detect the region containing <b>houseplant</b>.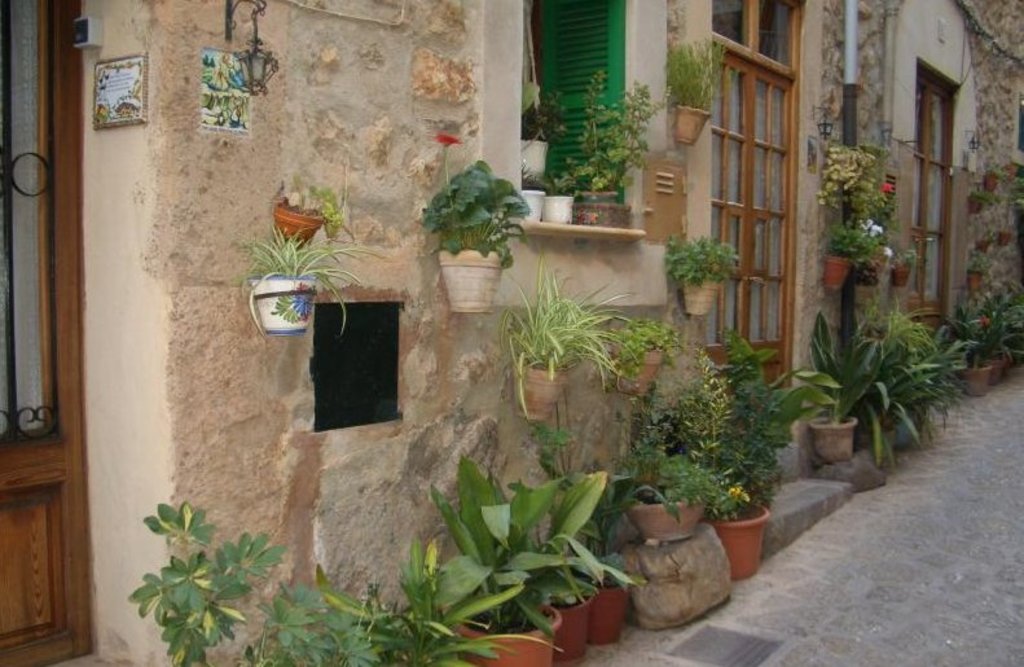
<bbox>491, 259, 637, 421</bbox>.
